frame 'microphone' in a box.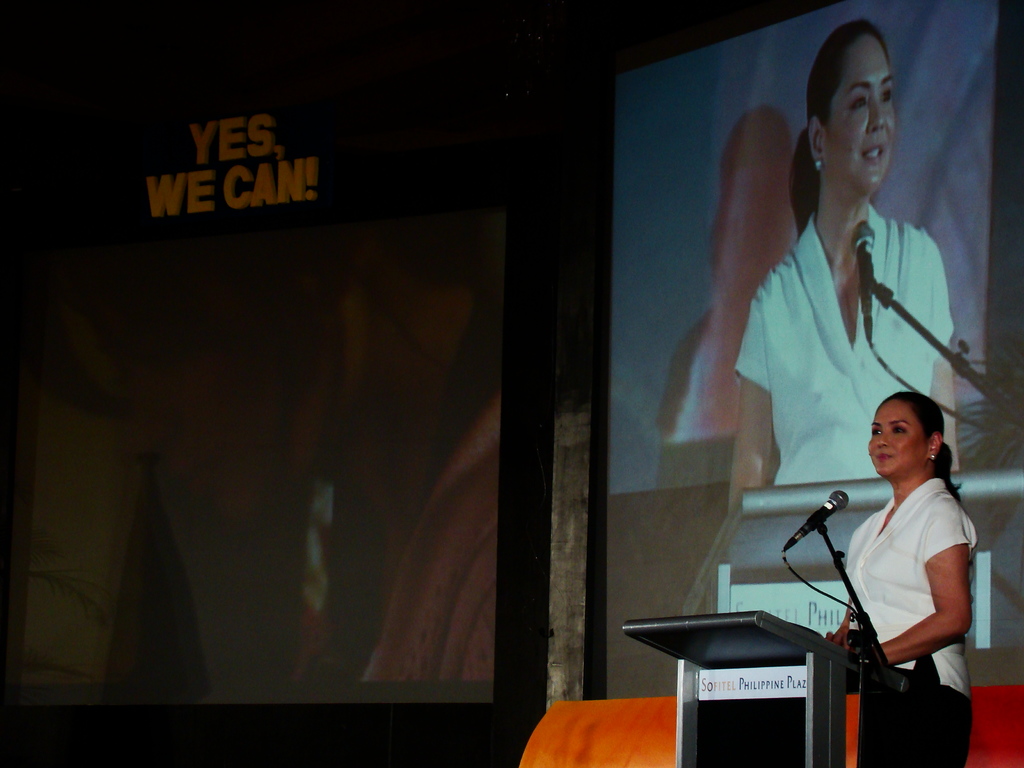
[856, 220, 867, 302].
